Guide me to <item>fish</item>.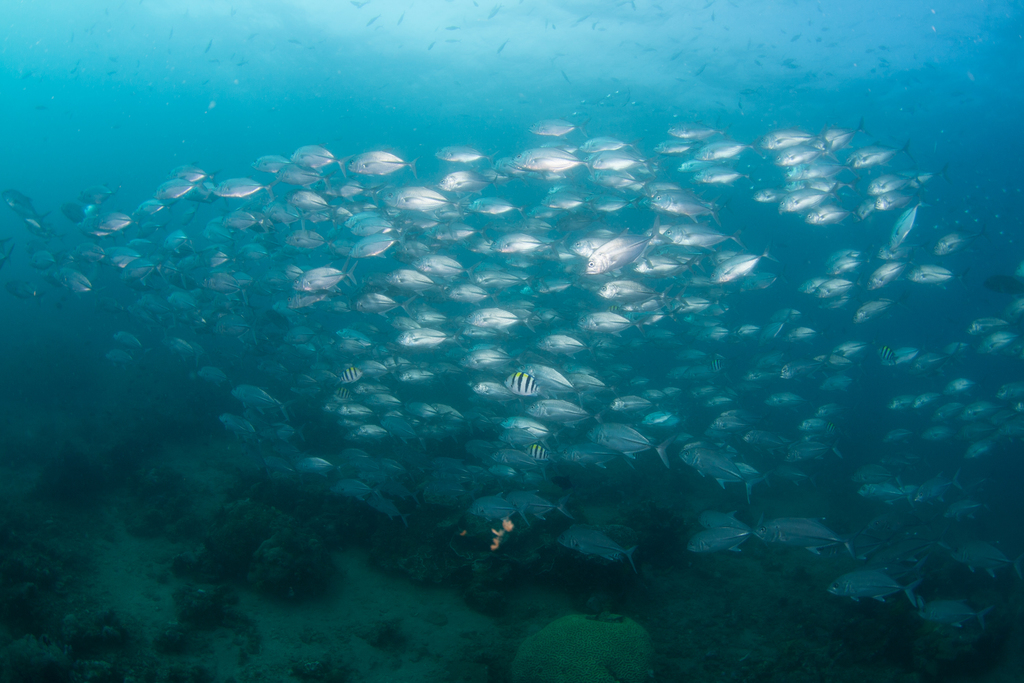
Guidance: Rect(913, 354, 947, 369).
